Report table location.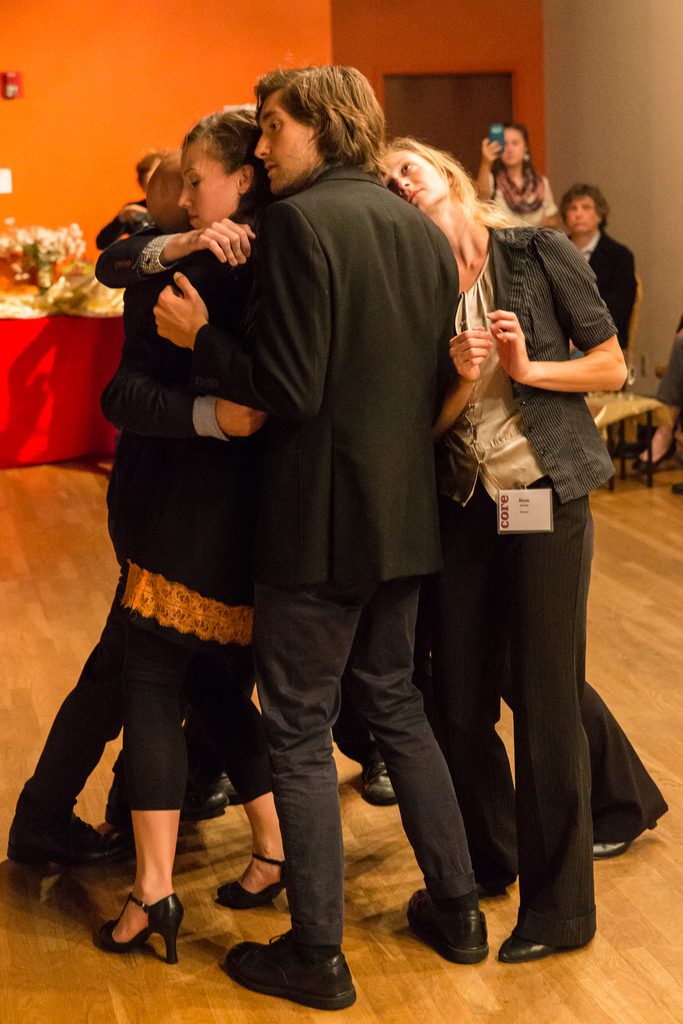
Report: pyautogui.locateOnScreen(0, 282, 131, 478).
